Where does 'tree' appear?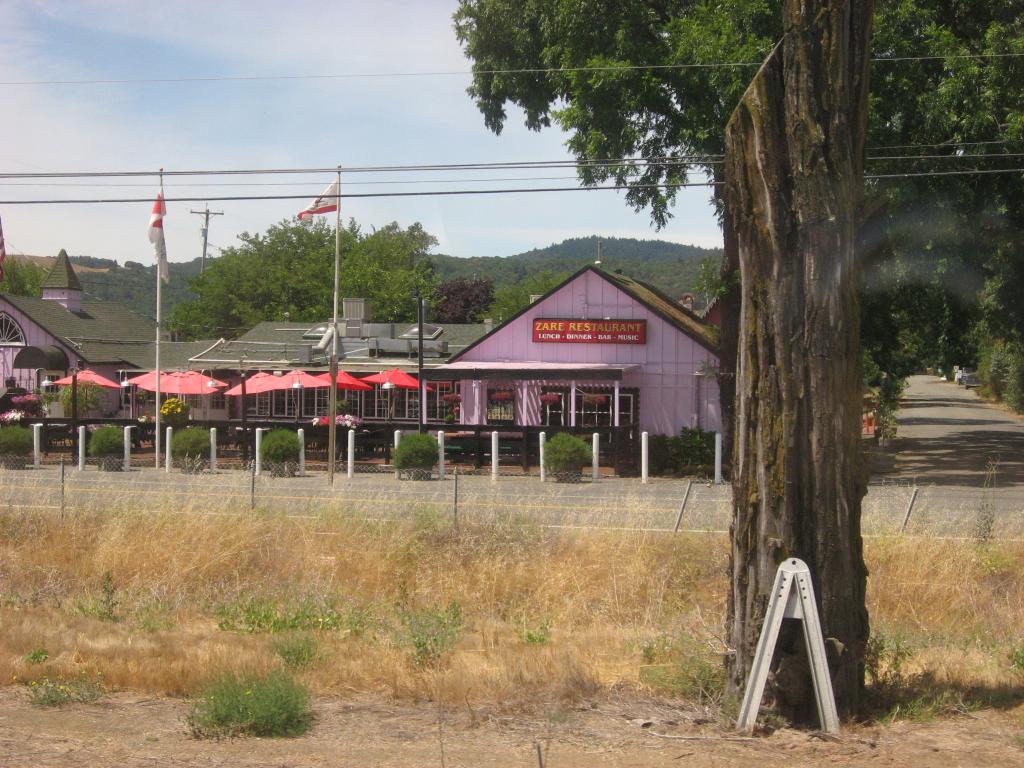
Appears at (491, 265, 578, 322).
